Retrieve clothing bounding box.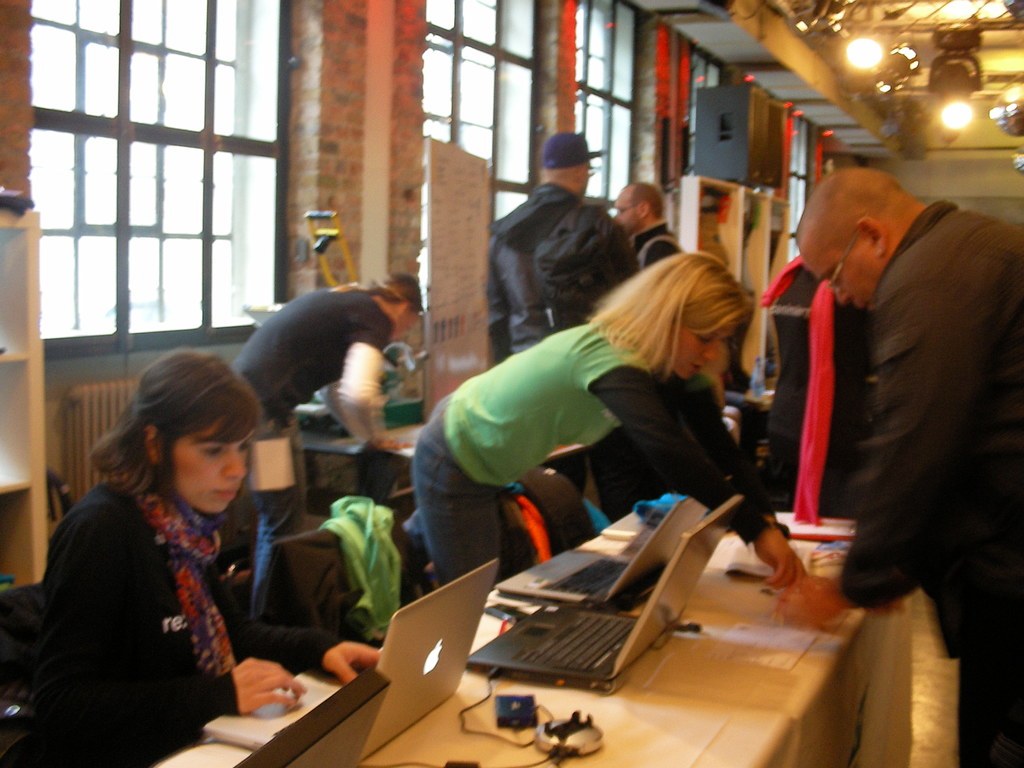
Bounding box: detection(17, 483, 346, 767).
